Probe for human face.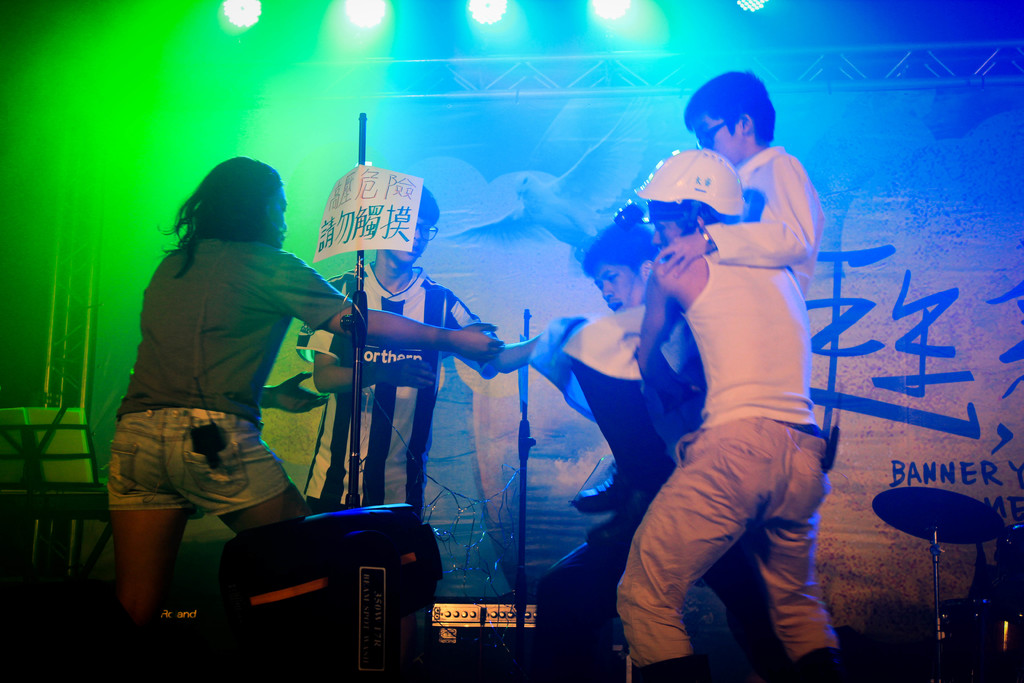
Probe result: 651:215:680:255.
